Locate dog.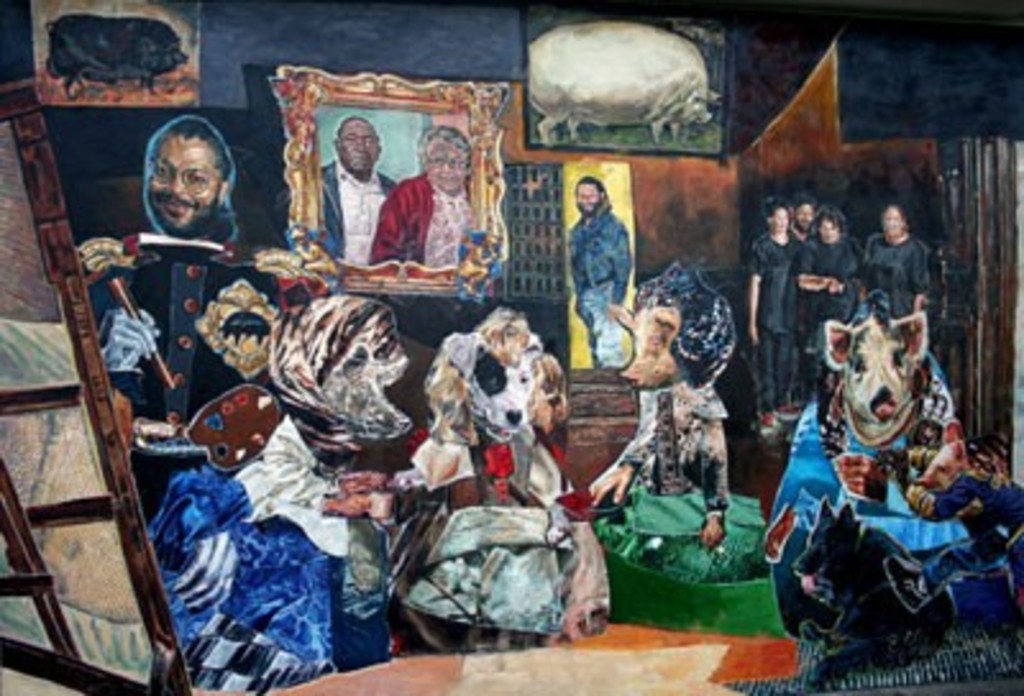
Bounding box: [left=809, top=315, right=937, bottom=430].
